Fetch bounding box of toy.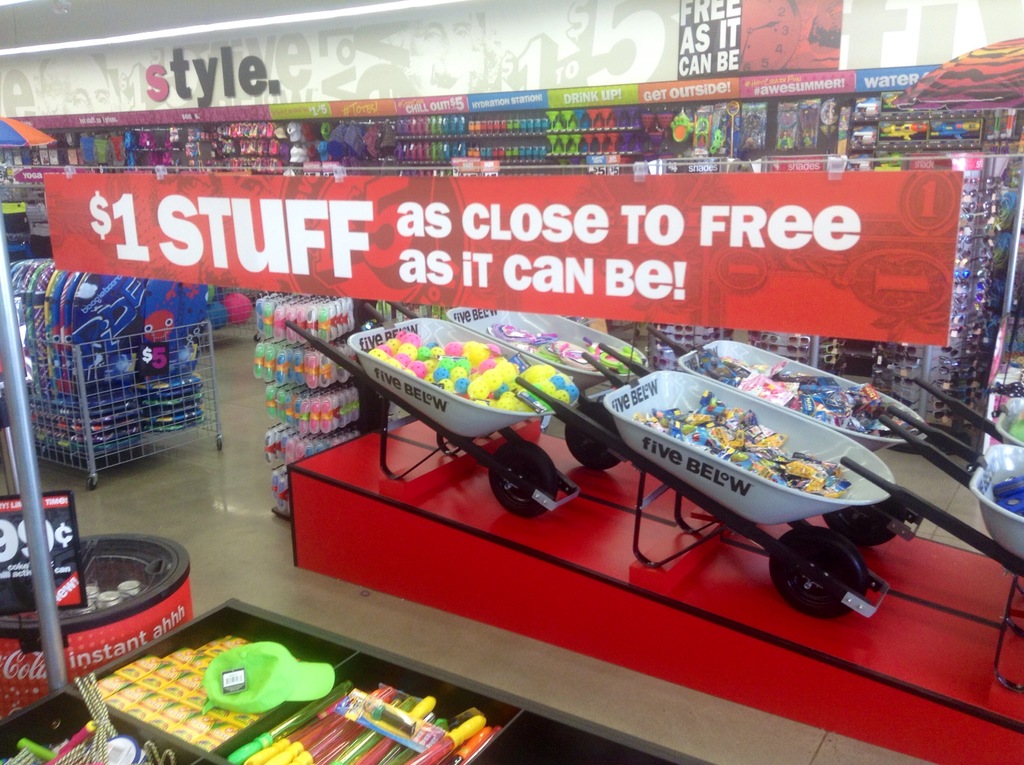
Bbox: bbox=(873, 113, 932, 140).
